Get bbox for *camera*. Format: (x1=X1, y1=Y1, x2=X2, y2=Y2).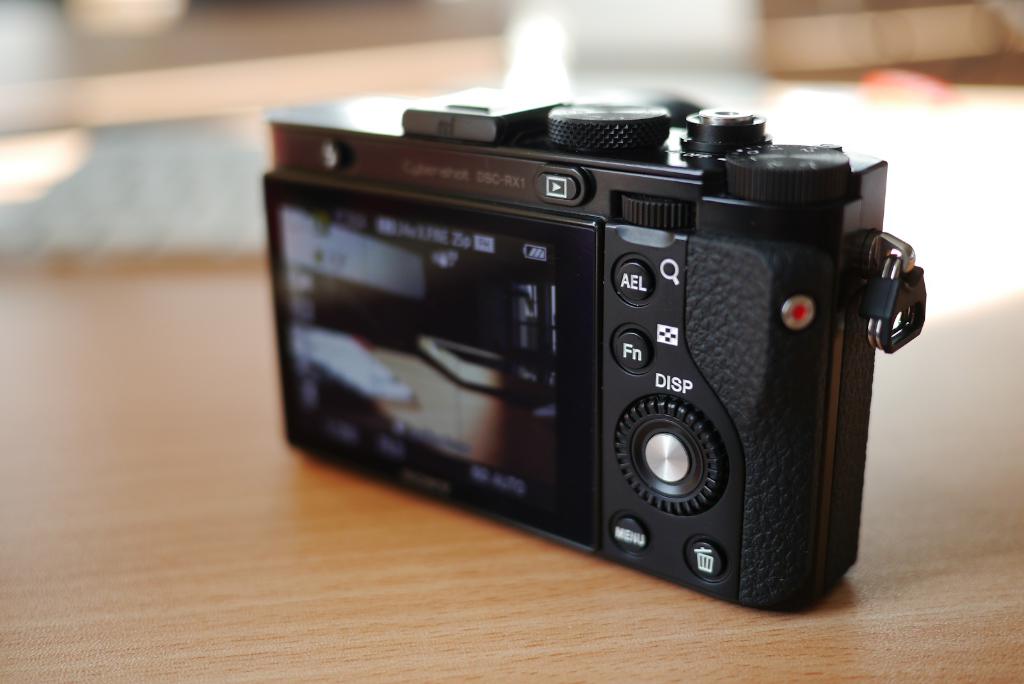
(x1=262, y1=83, x2=888, y2=612).
